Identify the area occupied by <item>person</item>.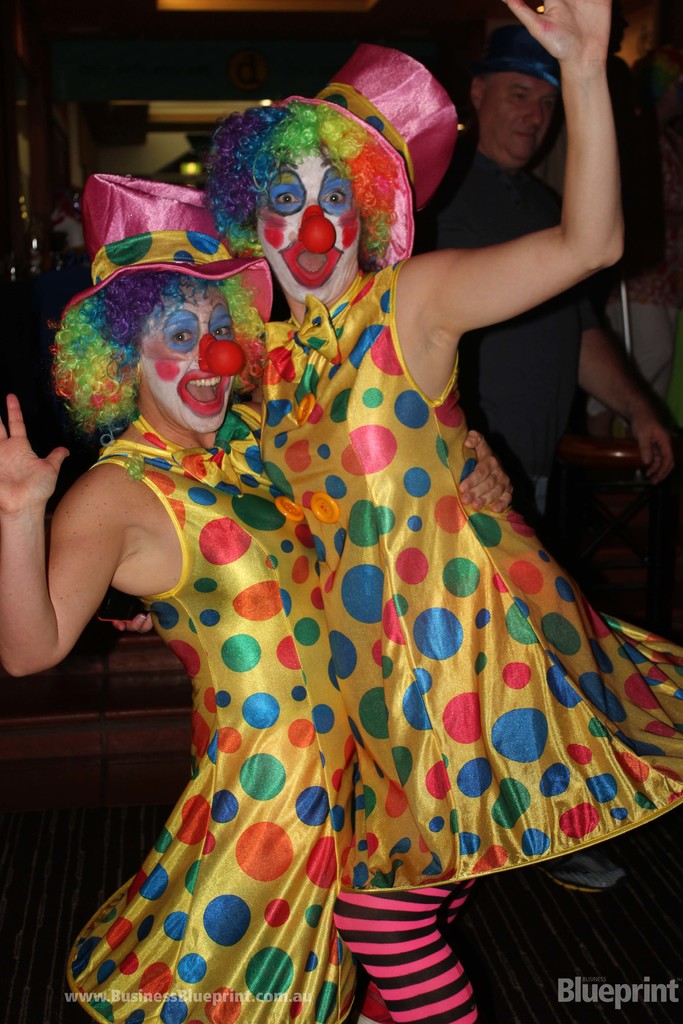
Area: bbox=(416, 28, 677, 893).
